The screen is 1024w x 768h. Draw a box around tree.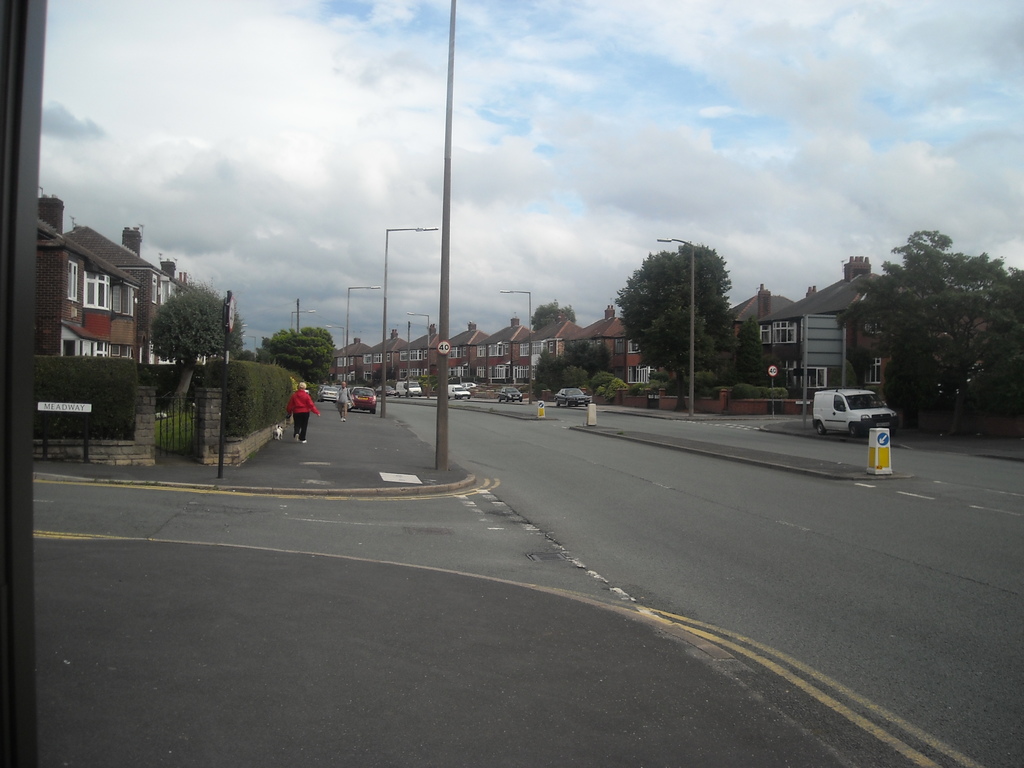
(left=153, top=284, right=239, bottom=409).
